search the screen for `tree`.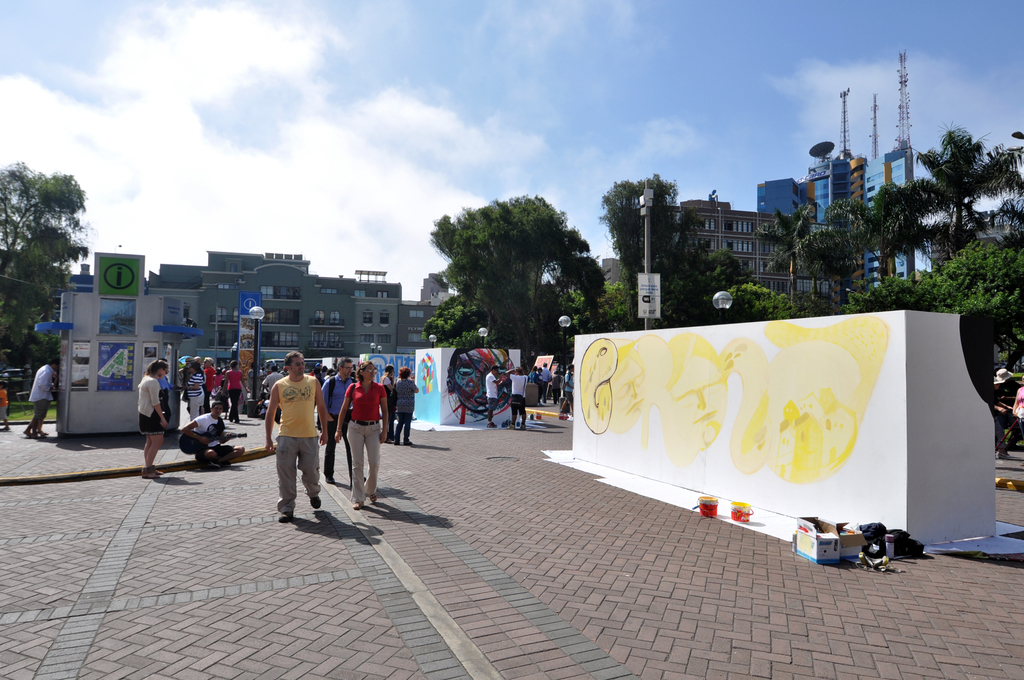
Found at (x1=0, y1=157, x2=104, y2=396).
